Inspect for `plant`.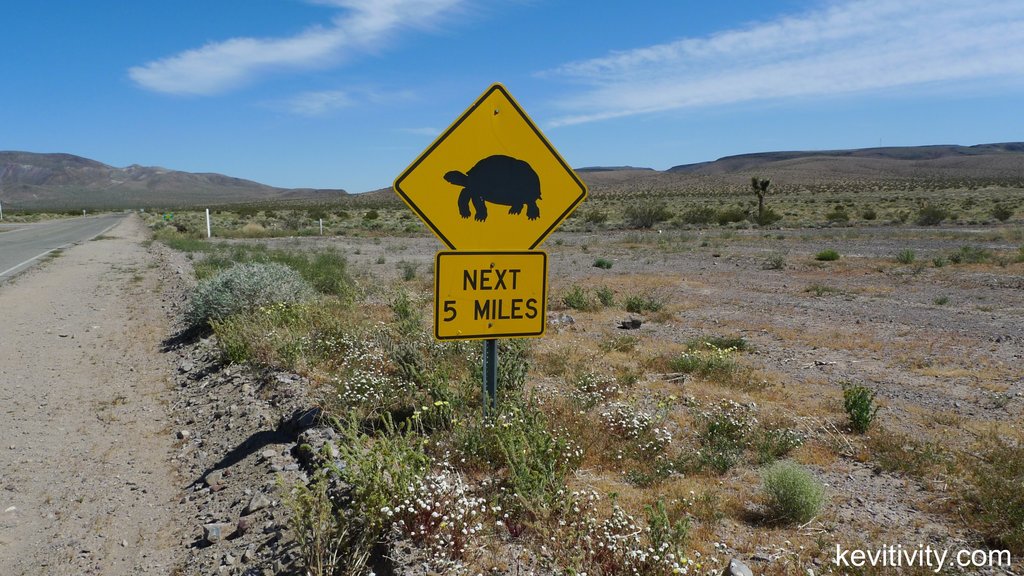
Inspection: (50, 245, 68, 259).
